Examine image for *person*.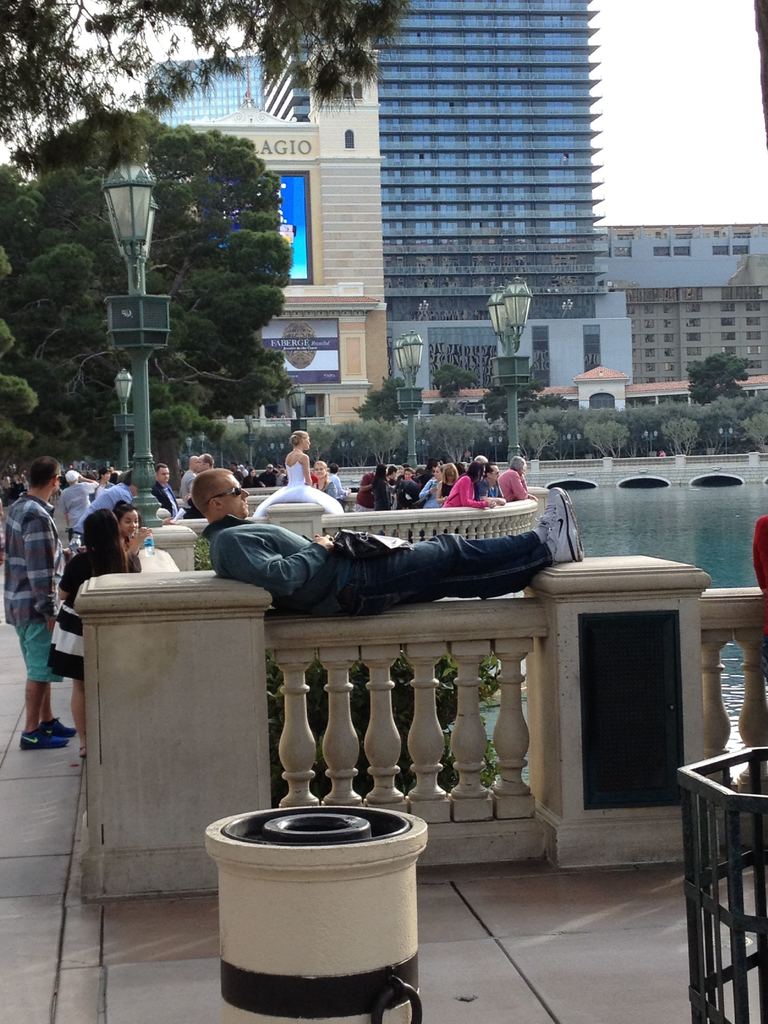
Examination result: (282, 430, 319, 495).
